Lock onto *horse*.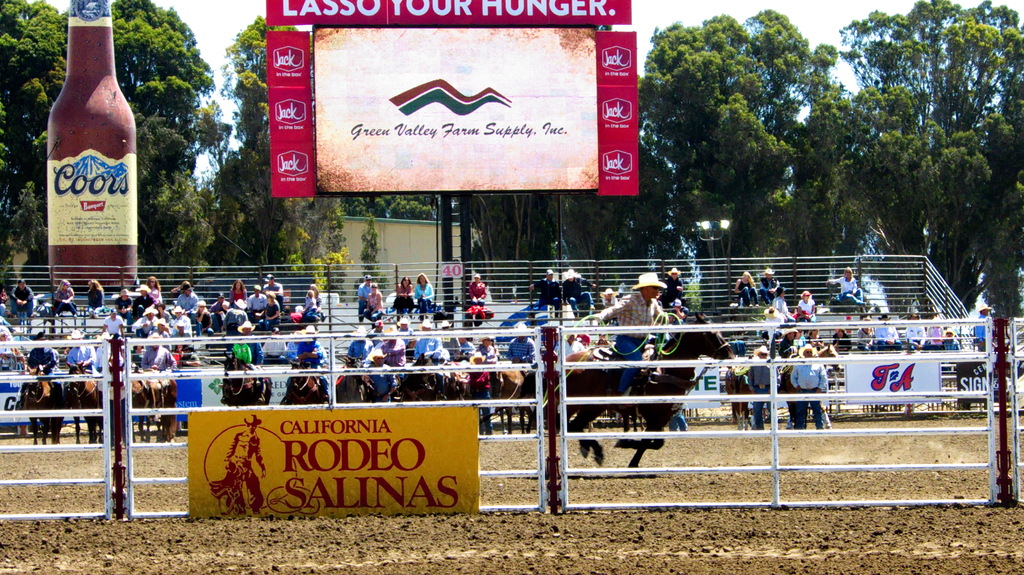
Locked: [x1=394, y1=351, x2=448, y2=399].
